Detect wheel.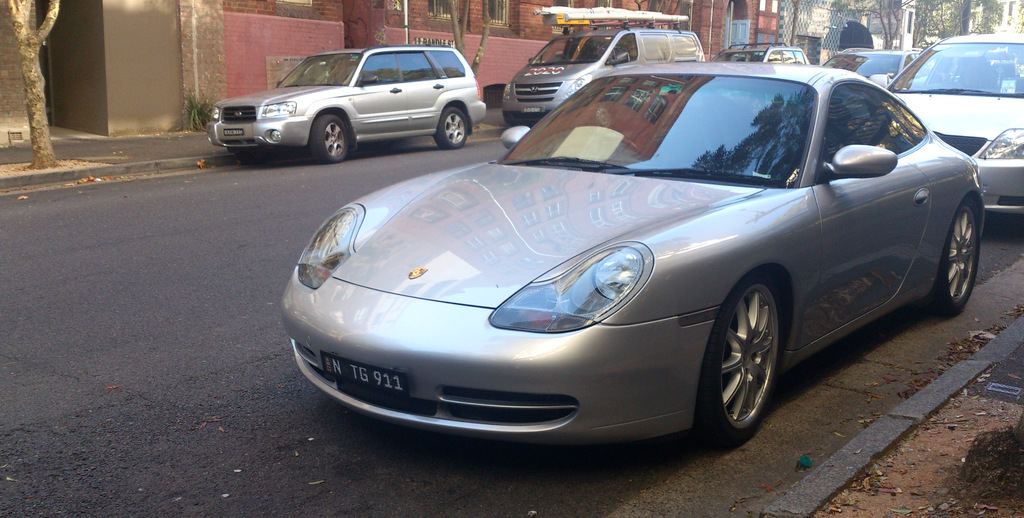
Detected at (x1=433, y1=108, x2=468, y2=149).
